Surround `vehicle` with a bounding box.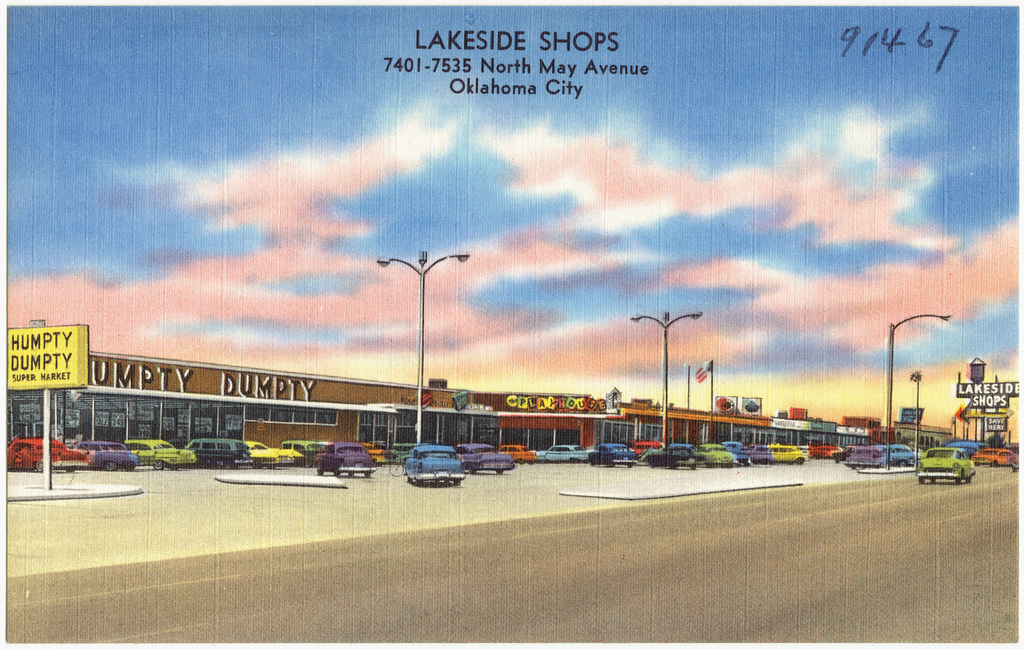
pyautogui.locateOnScreen(698, 445, 735, 467).
